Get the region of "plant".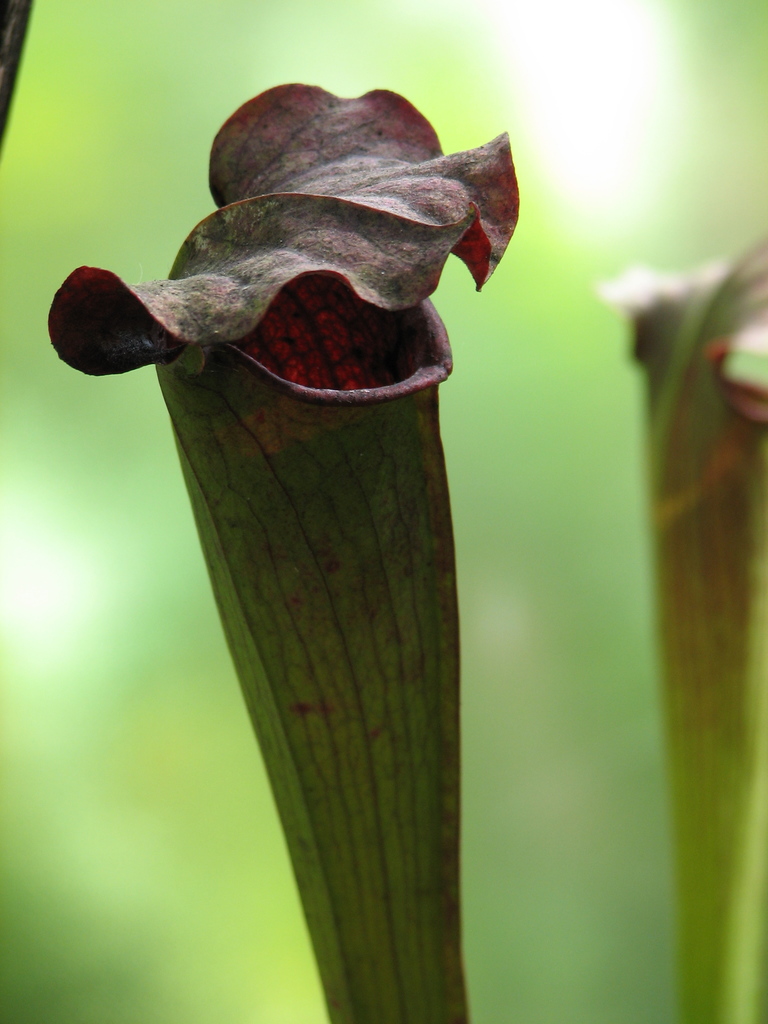
bbox=(600, 226, 763, 1023).
